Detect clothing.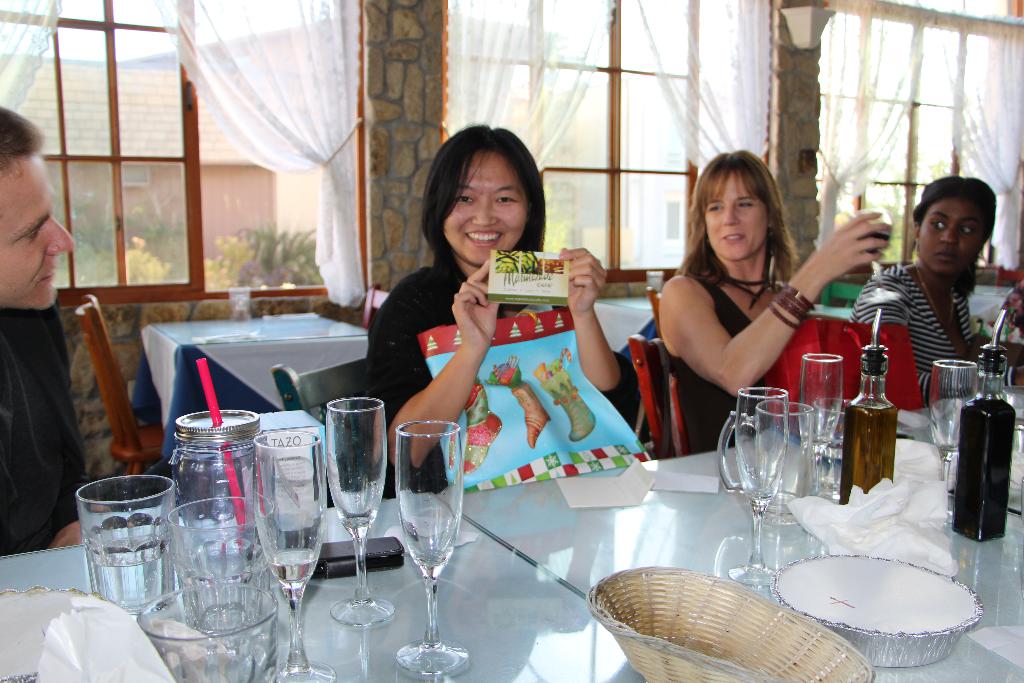
Detected at [851, 261, 1017, 404].
